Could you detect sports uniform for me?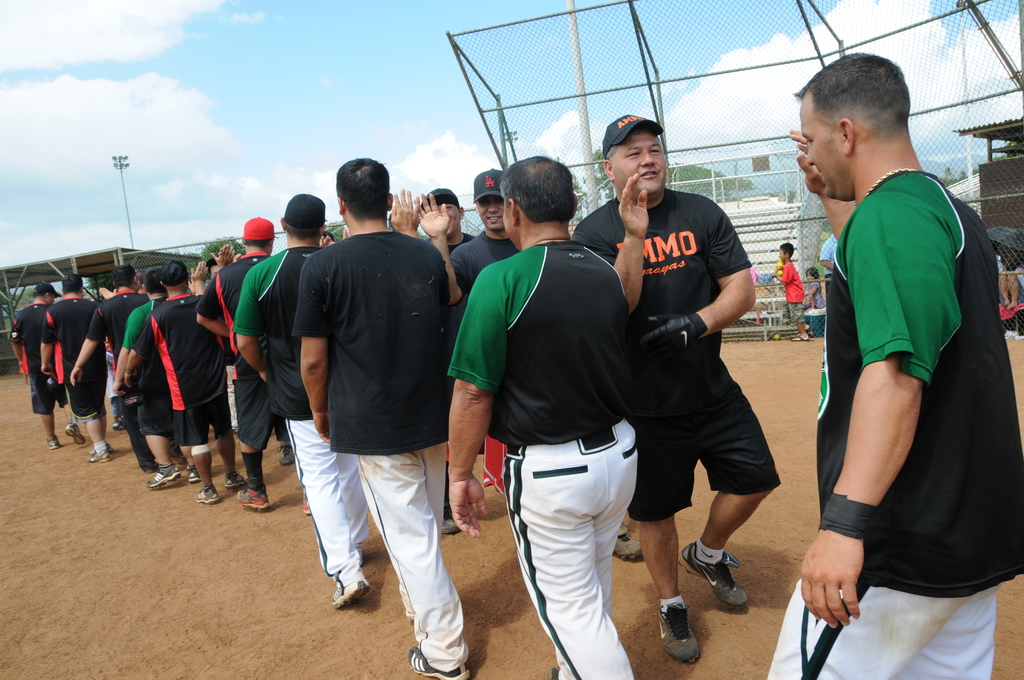
Detection result: [left=447, top=232, right=515, bottom=285].
